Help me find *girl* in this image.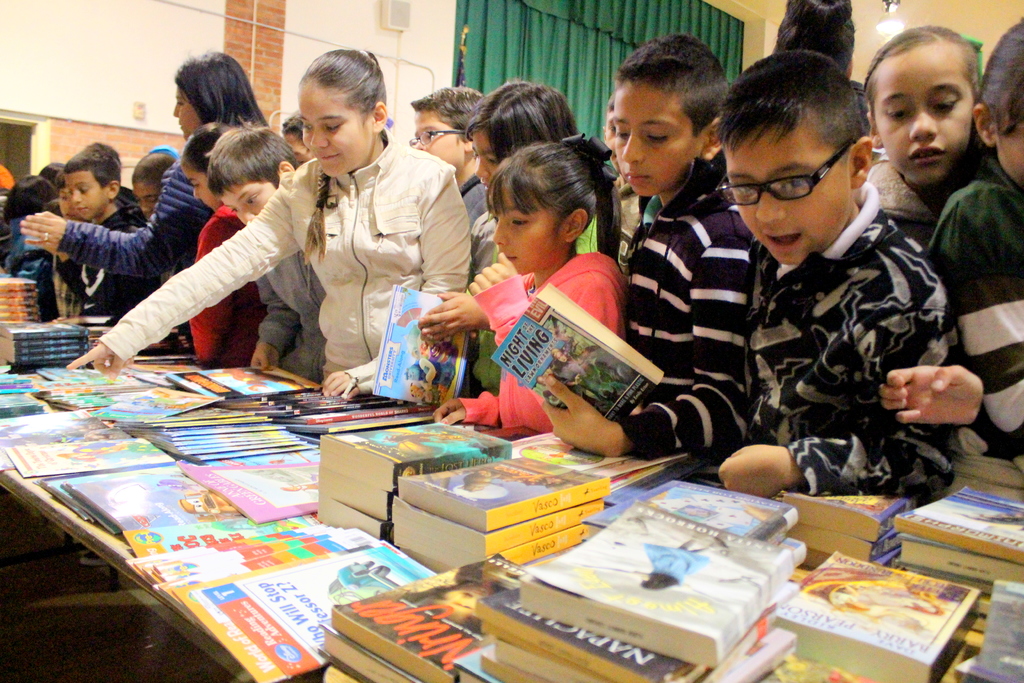
Found it: (x1=69, y1=49, x2=473, y2=402).
